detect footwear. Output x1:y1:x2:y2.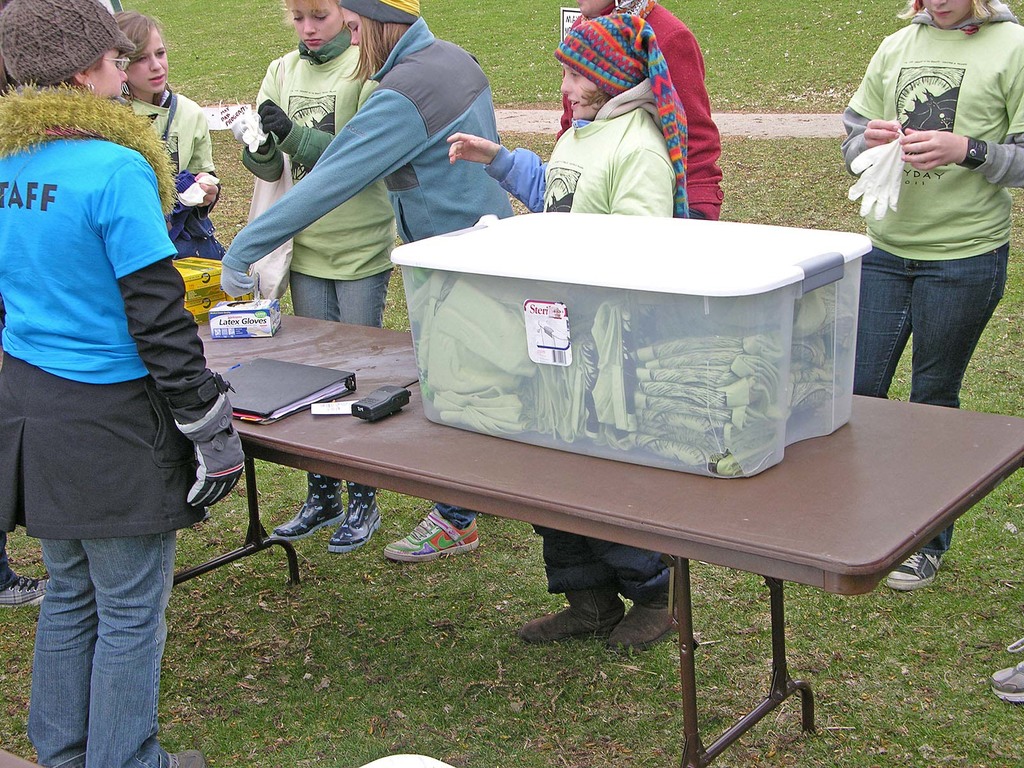
177:750:205:767.
